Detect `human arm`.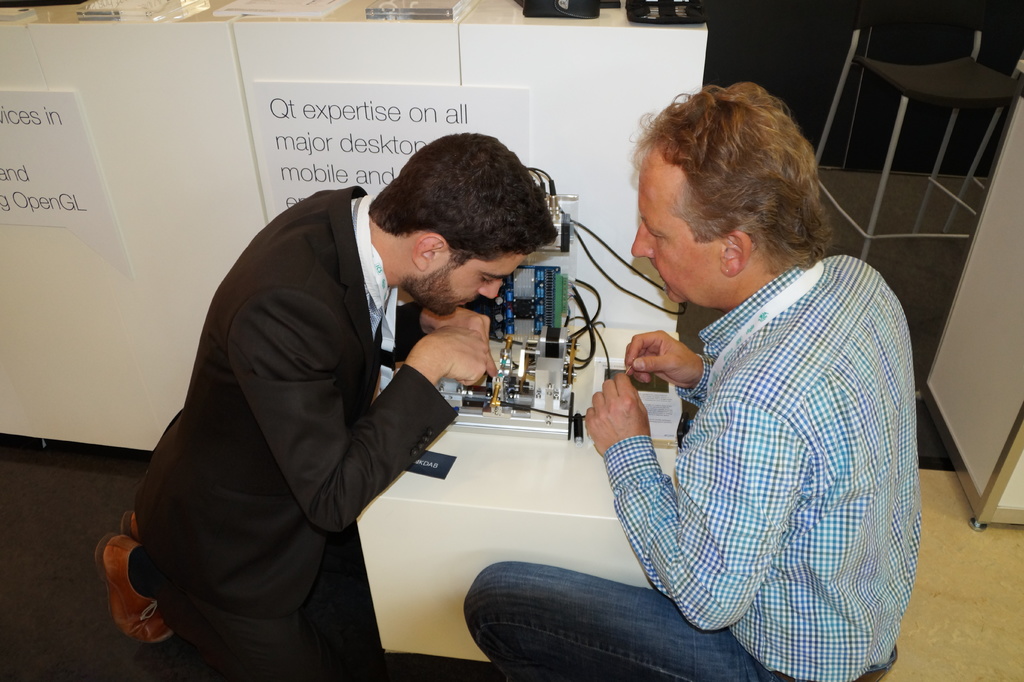
Detected at box(239, 316, 508, 537).
